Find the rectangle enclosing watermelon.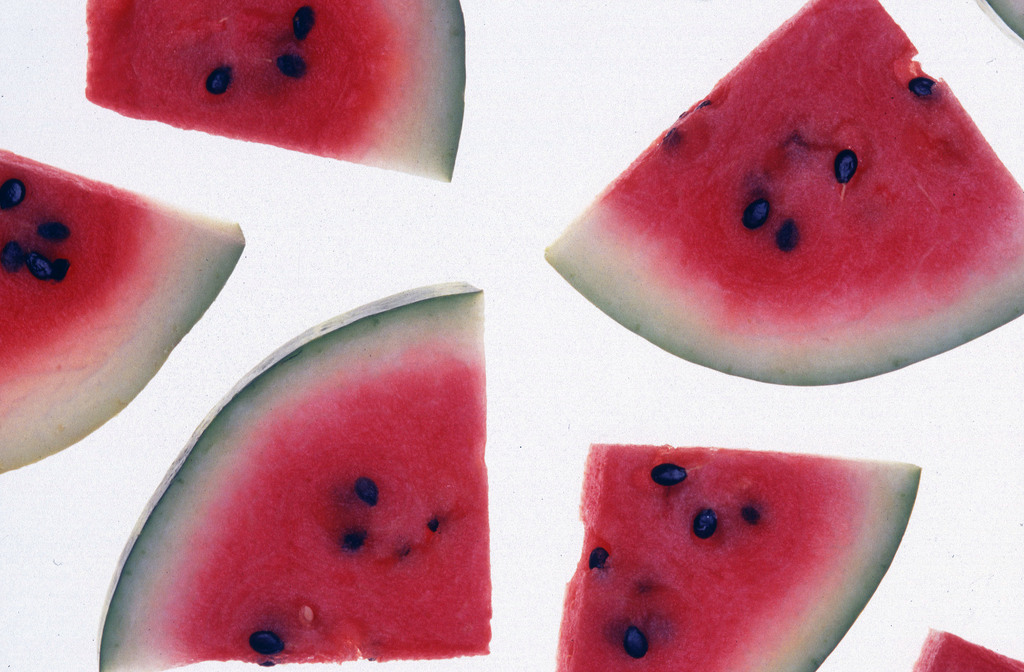
bbox=[85, 0, 464, 181].
